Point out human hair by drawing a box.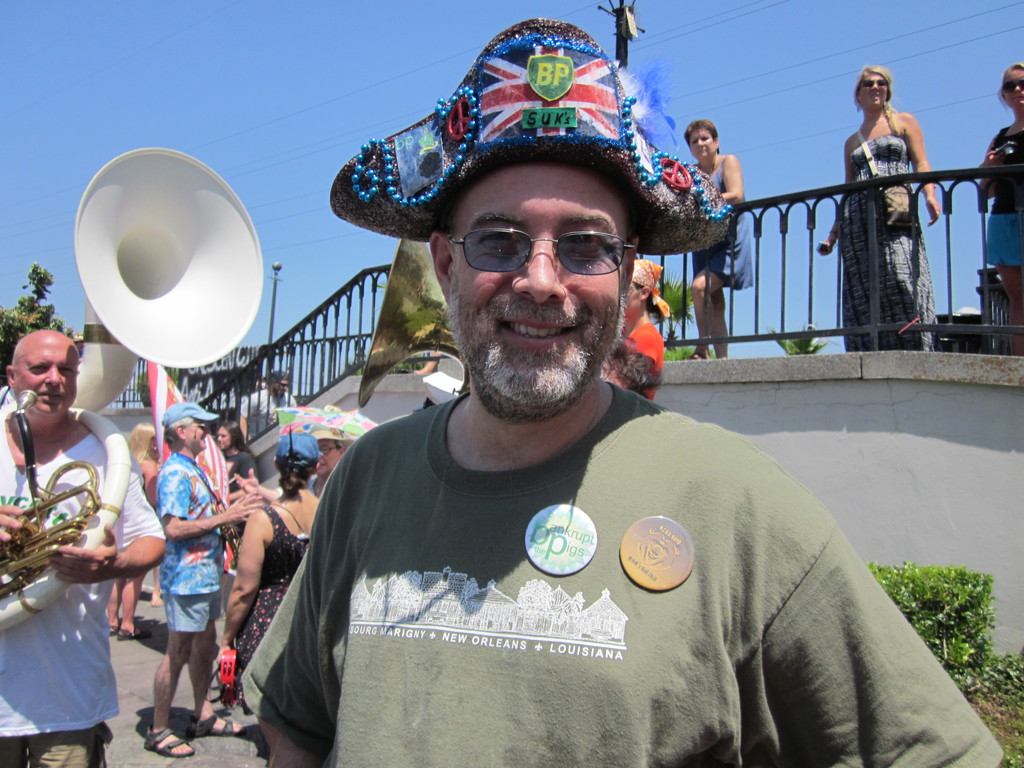
<bbox>684, 119, 721, 150</bbox>.
